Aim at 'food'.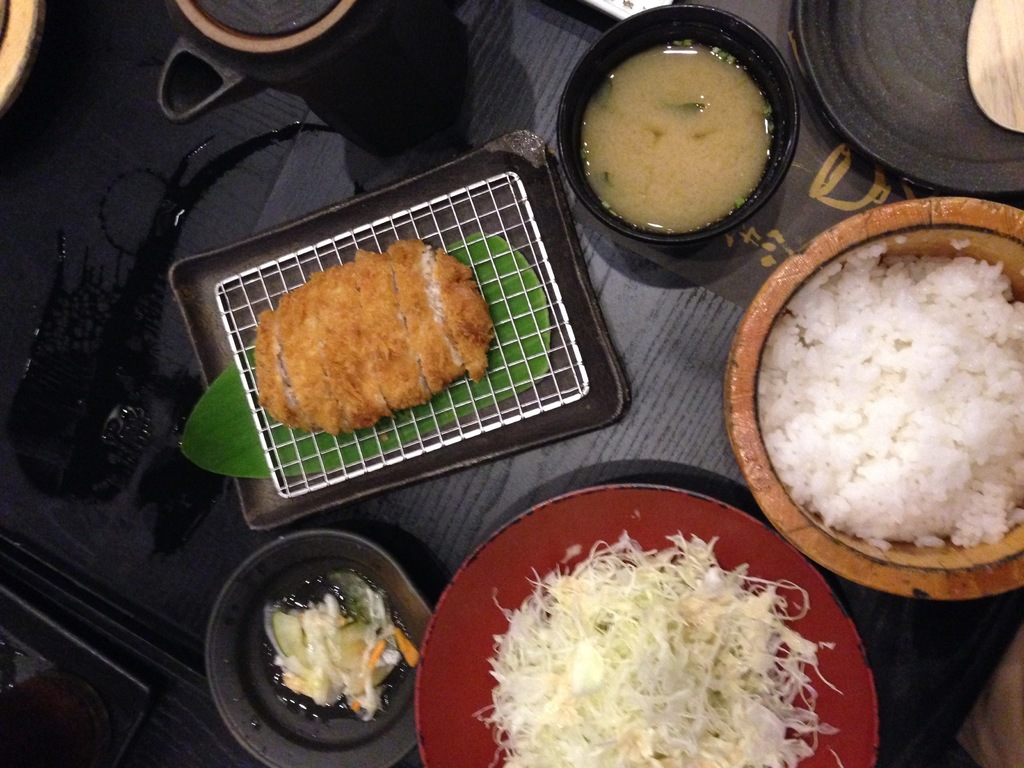
Aimed at x1=476 y1=526 x2=842 y2=767.
